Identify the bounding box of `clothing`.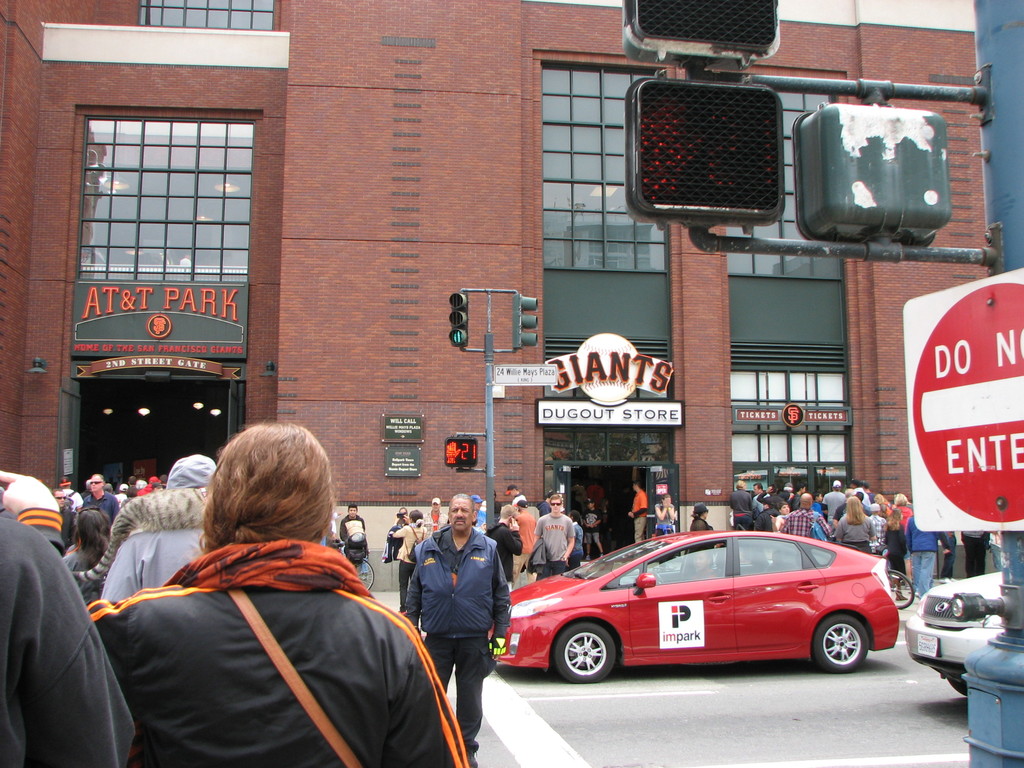
box=[832, 515, 877, 550].
